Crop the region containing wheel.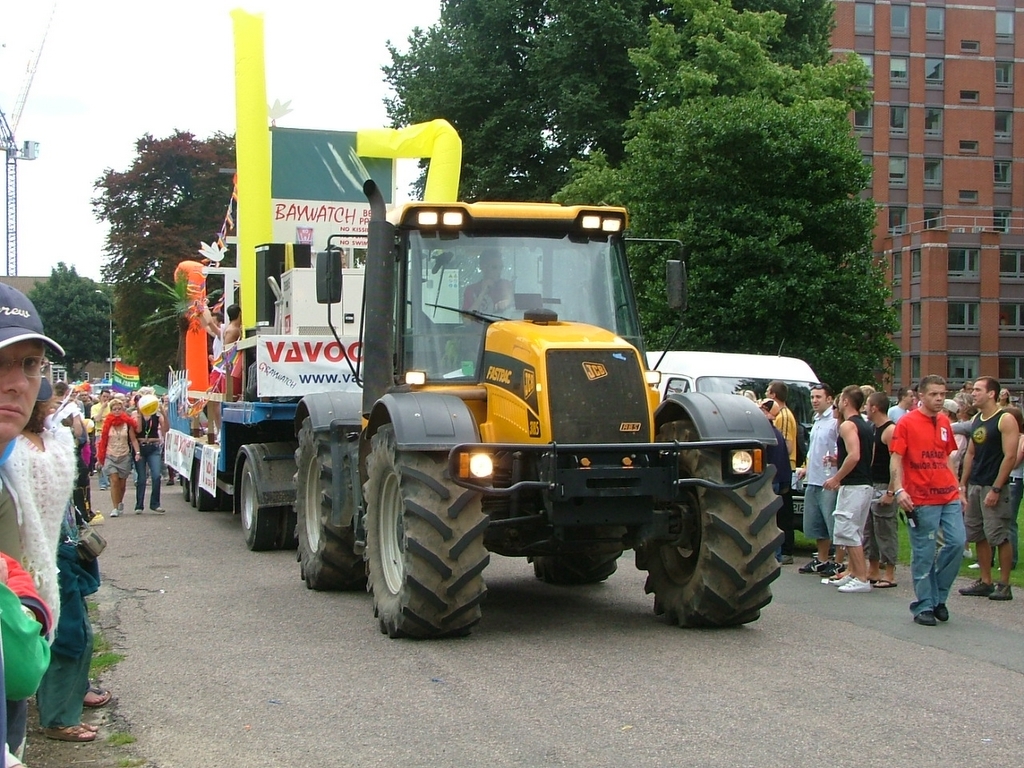
Crop region: bbox=[370, 436, 483, 638].
